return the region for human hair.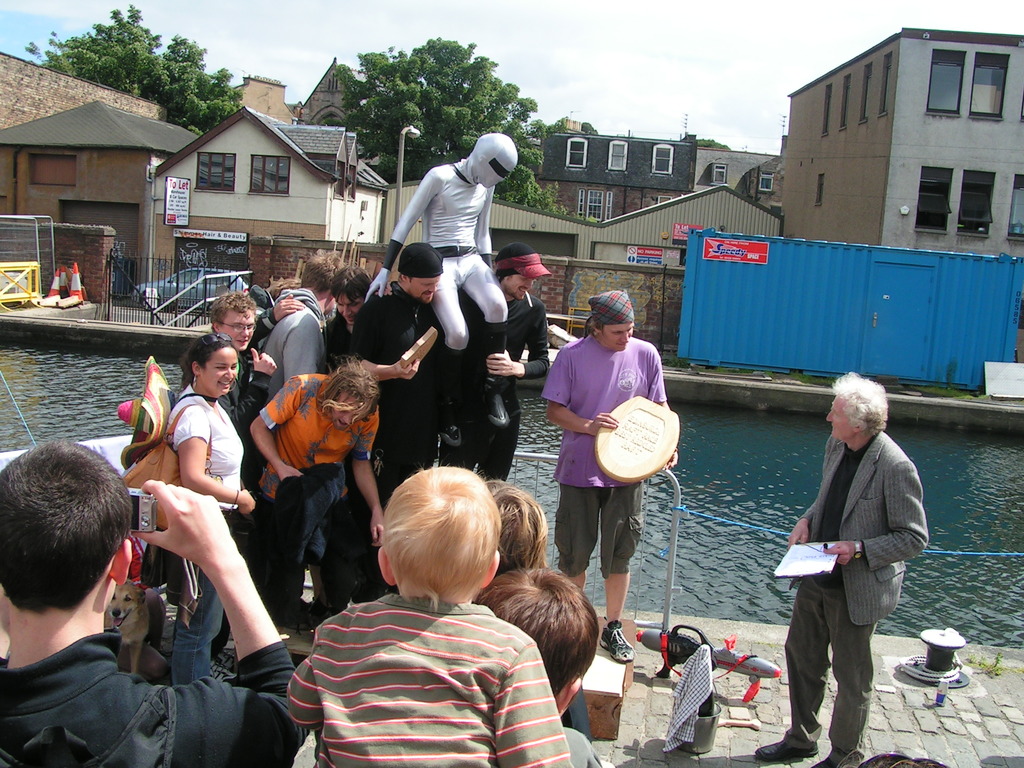
{"x1": 177, "y1": 331, "x2": 232, "y2": 390}.
